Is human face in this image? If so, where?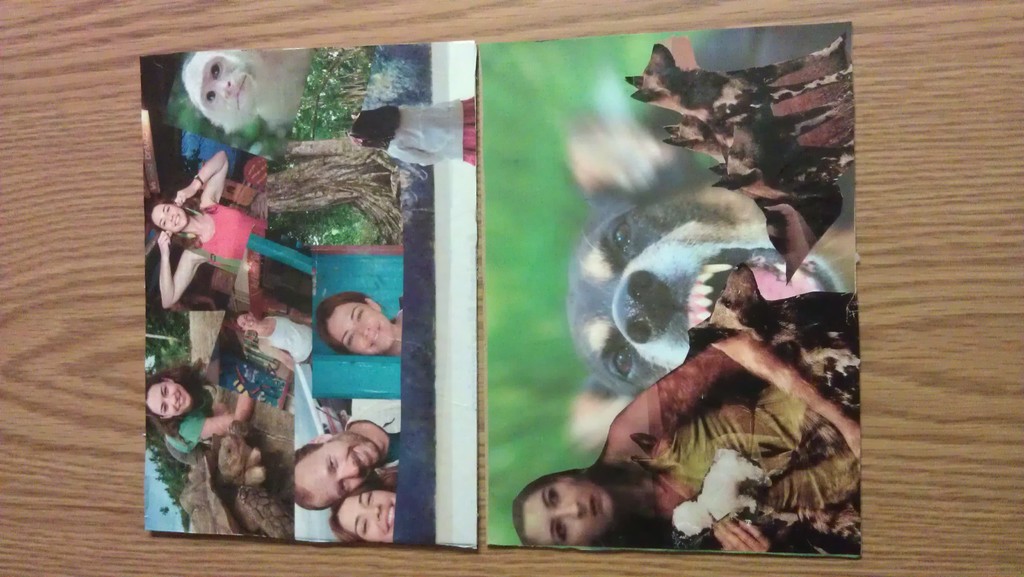
Yes, at region(521, 480, 615, 546).
